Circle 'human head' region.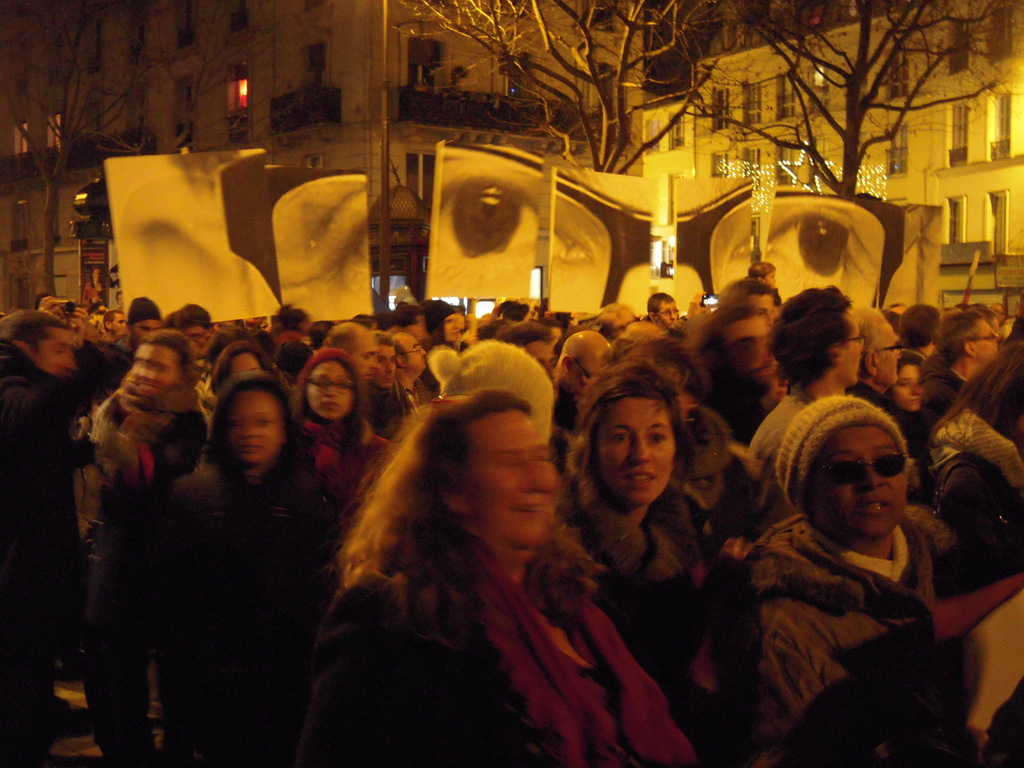
Region: [x1=124, y1=305, x2=161, y2=343].
